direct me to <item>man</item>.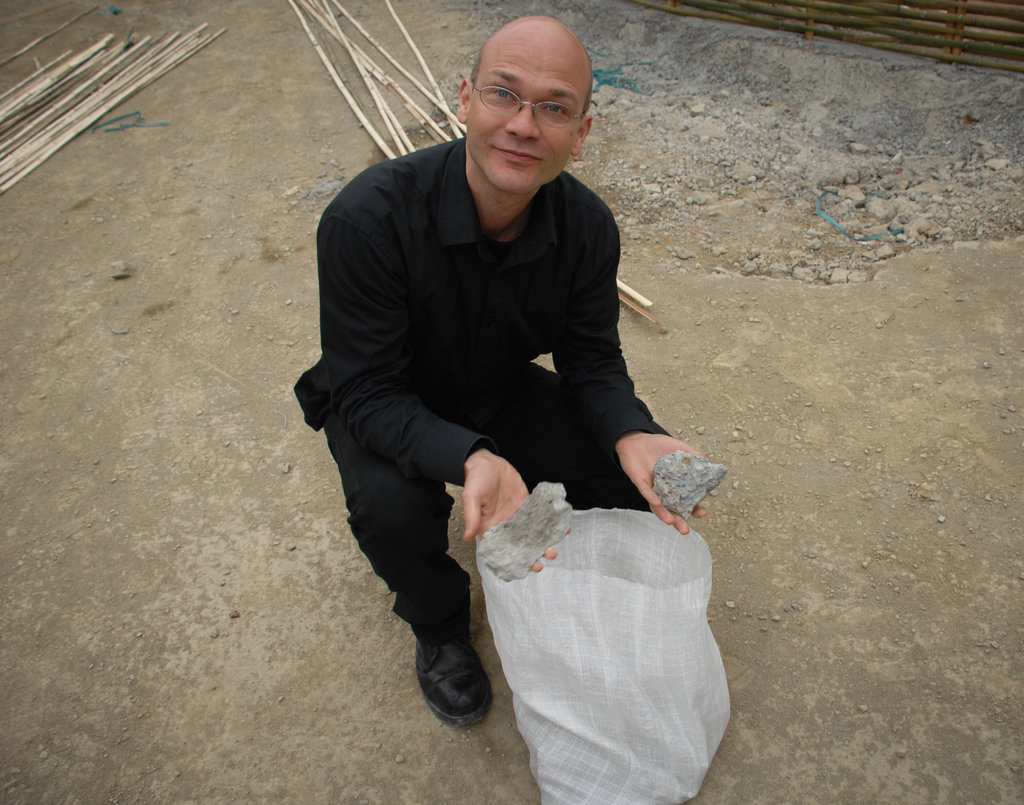
Direction: 290,31,689,701.
